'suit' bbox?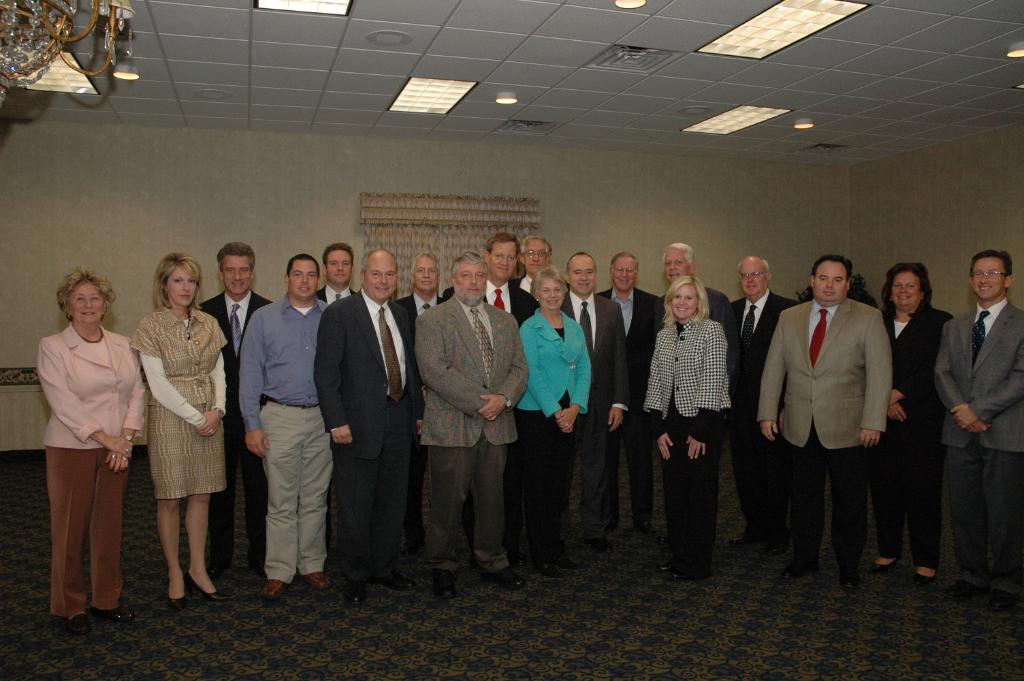
select_region(398, 291, 443, 550)
